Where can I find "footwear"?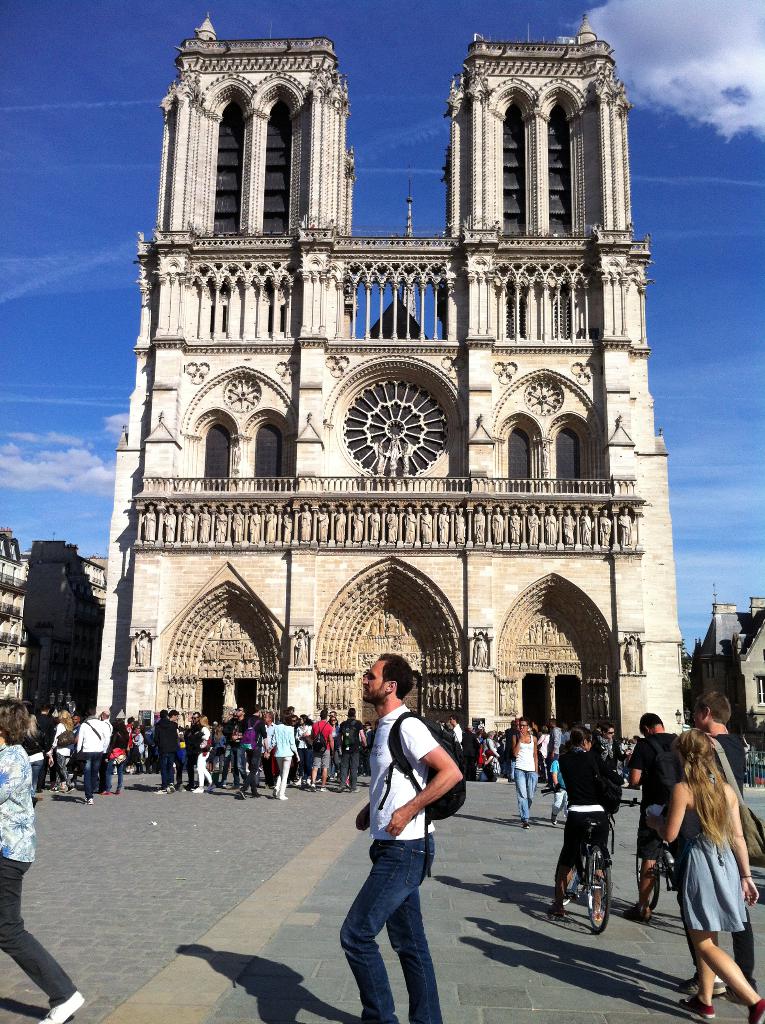
You can find it at <region>193, 786, 205, 793</region>.
